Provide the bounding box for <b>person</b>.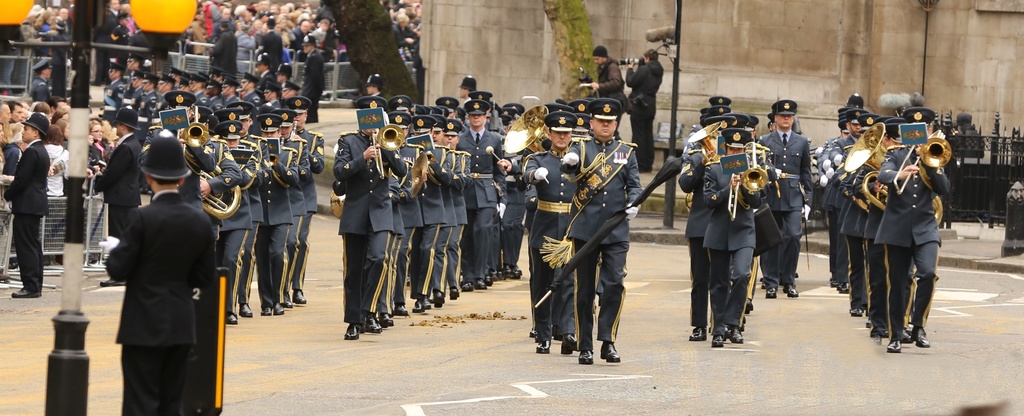
595,49,635,139.
